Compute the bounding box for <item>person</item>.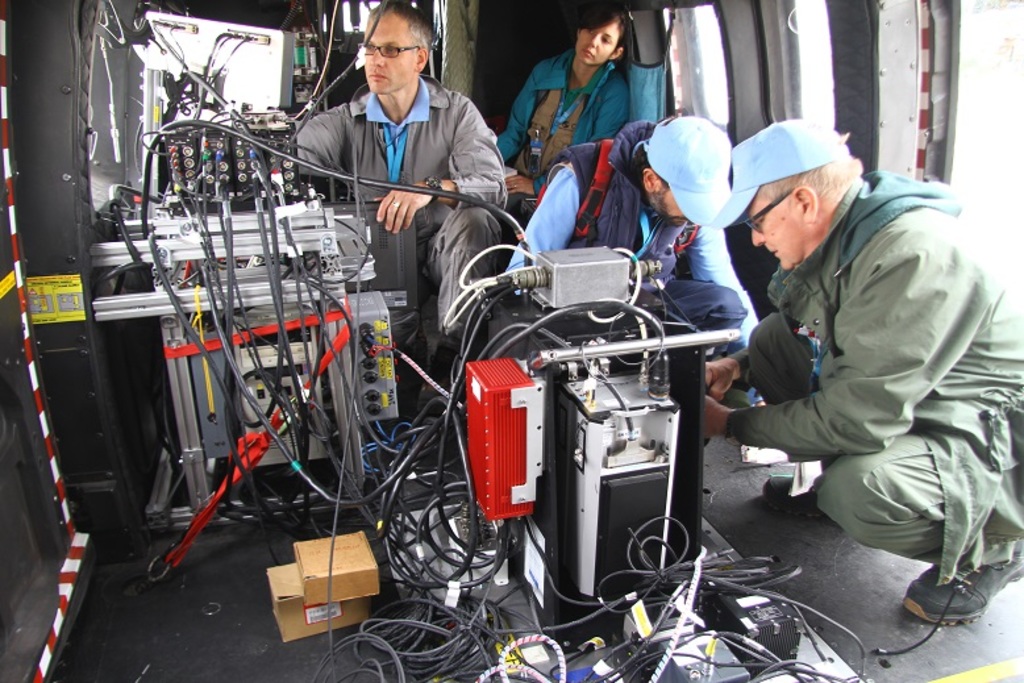
bbox(309, 5, 498, 365).
